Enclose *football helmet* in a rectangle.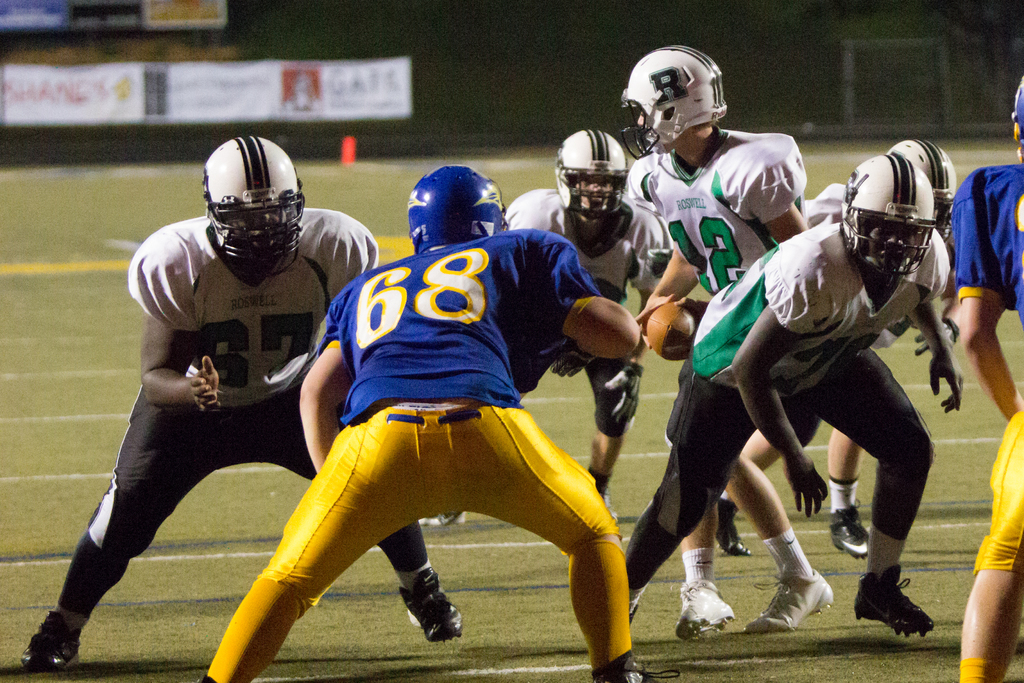
(left=623, top=49, right=734, bottom=175).
